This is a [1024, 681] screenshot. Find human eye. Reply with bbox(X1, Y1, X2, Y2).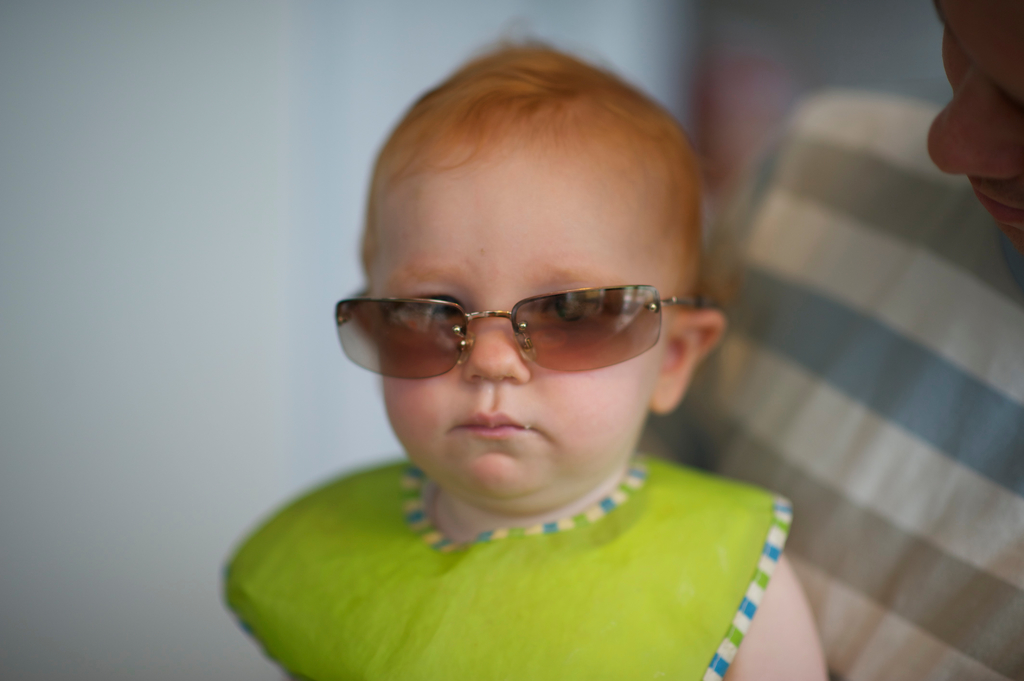
bbox(394, 285, 470, 339).
